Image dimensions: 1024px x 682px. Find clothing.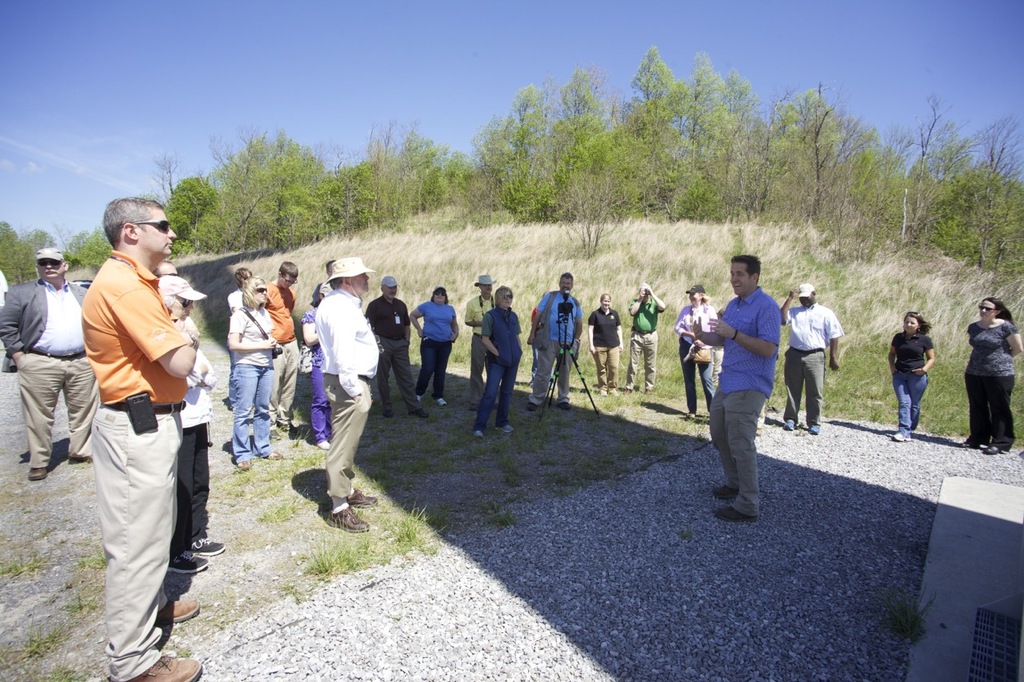
left=314, top=281, right=378, bottom=511.
